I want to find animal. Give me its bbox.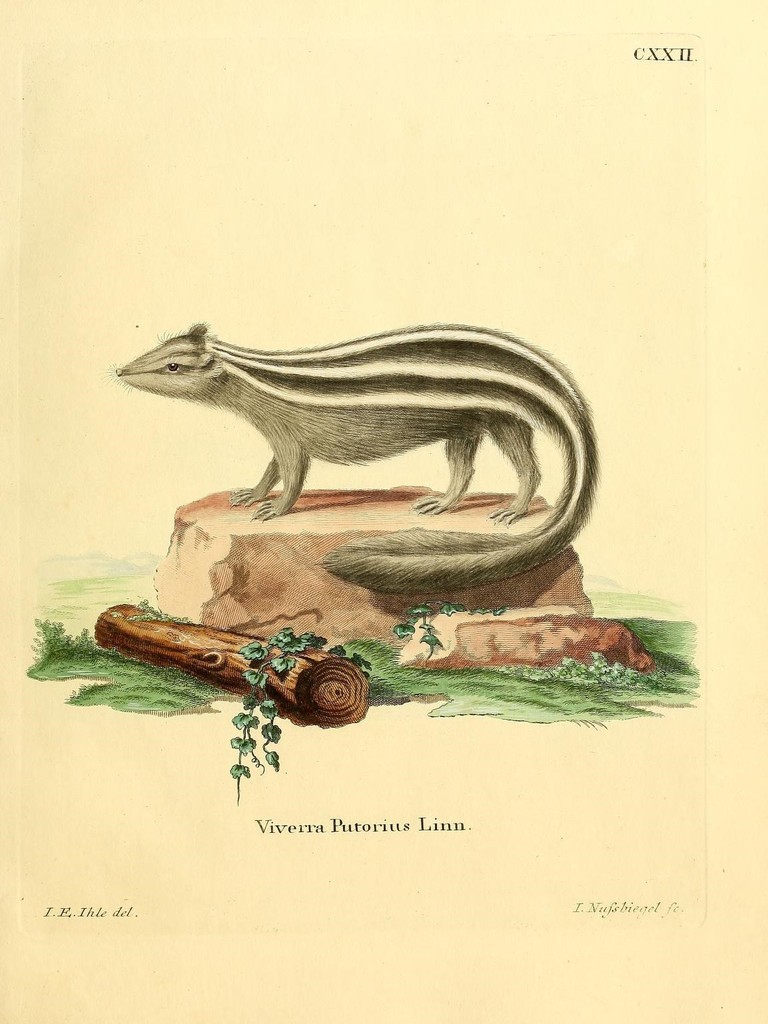
x1=105 y1=320 x2=601 y2=589.
